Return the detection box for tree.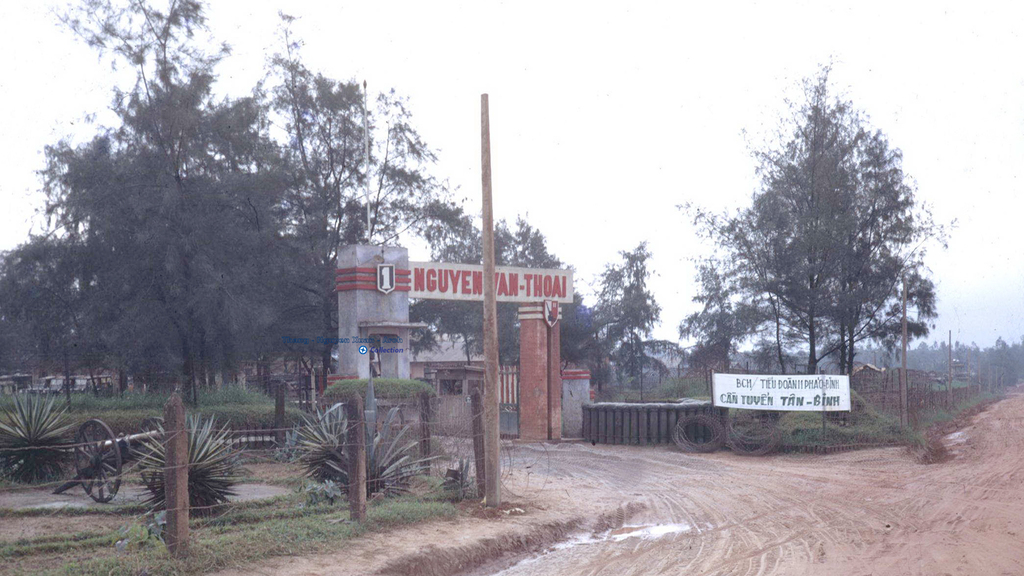
614/236/661/413.
